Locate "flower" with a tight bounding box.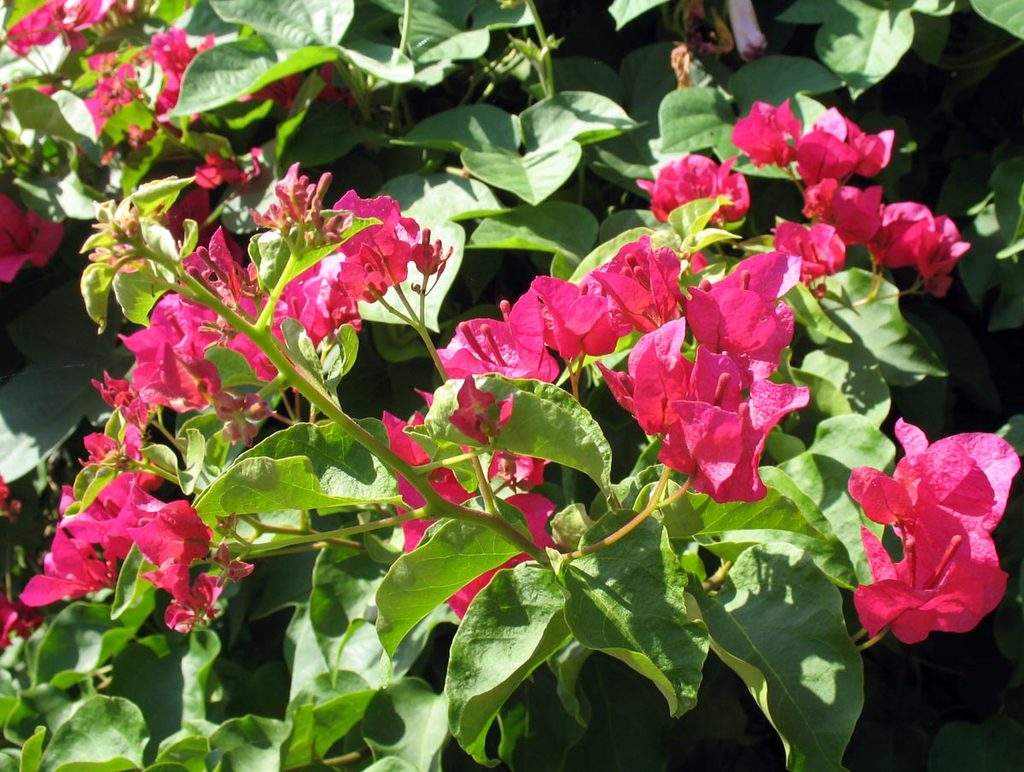
<bbox>84, 19, 226, 169</bbox>.
